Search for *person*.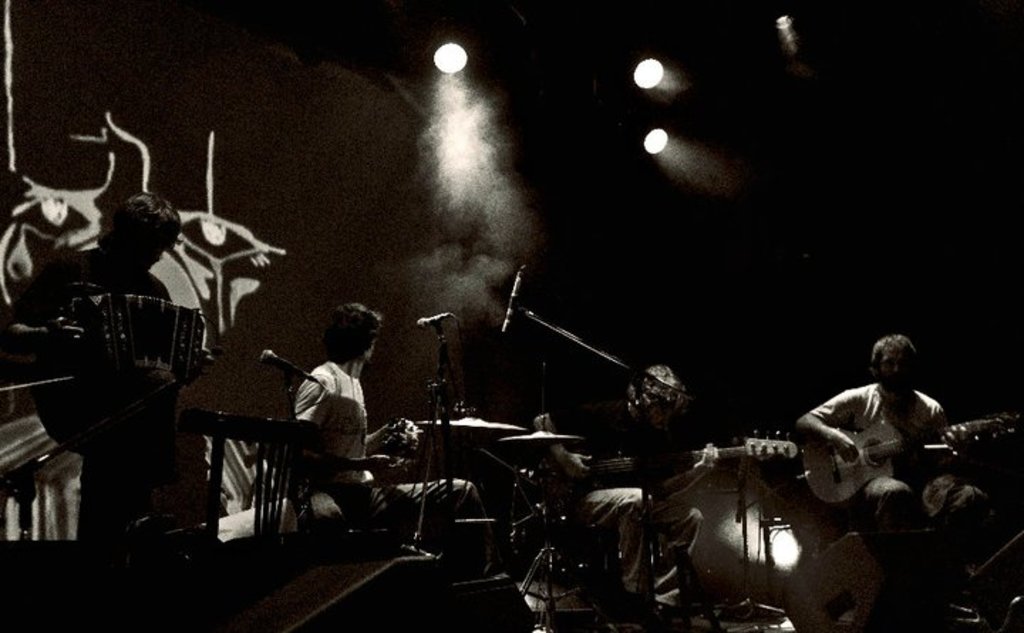
Found at rect(785, 327, 953, 619).
